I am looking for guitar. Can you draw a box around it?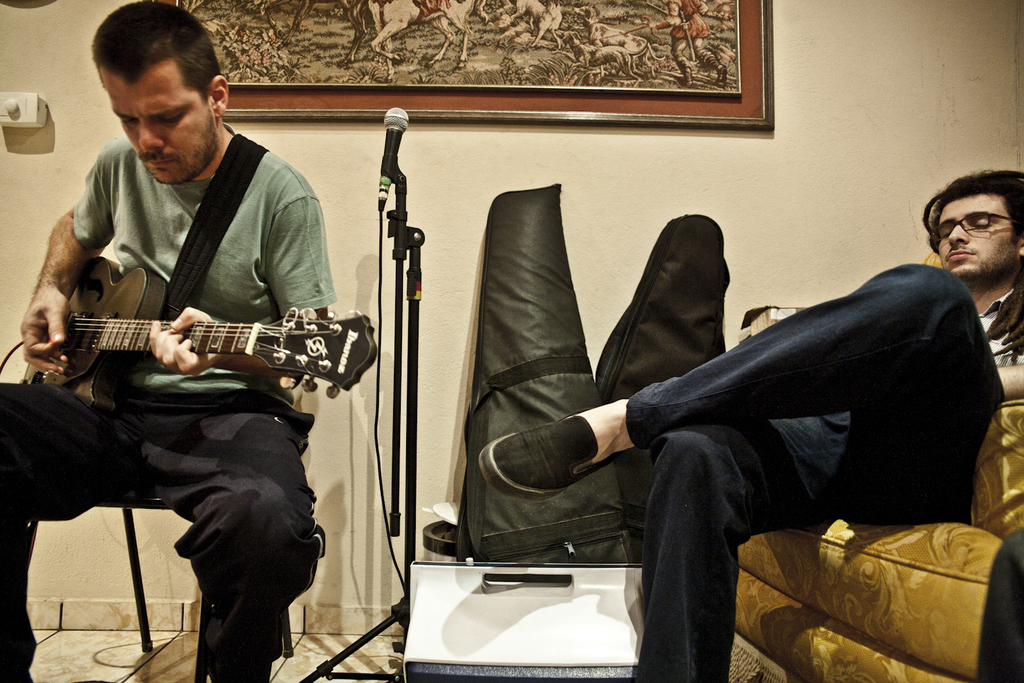
Sure, the bounding box is 20/253/382/400.
